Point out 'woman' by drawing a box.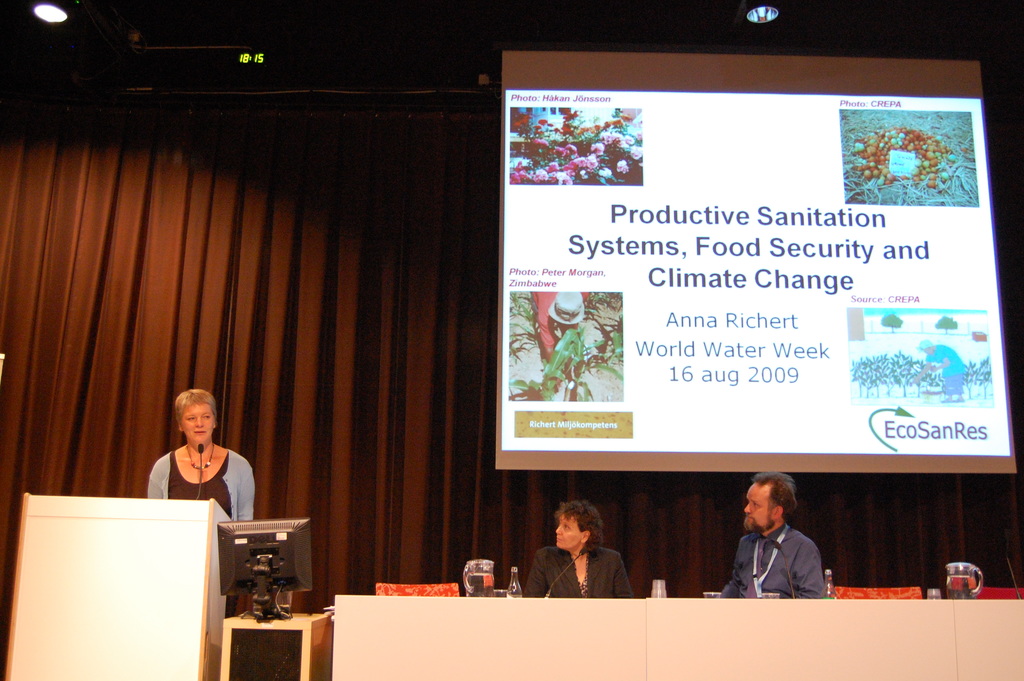
<region>132, 386, 266, 548</region>.
